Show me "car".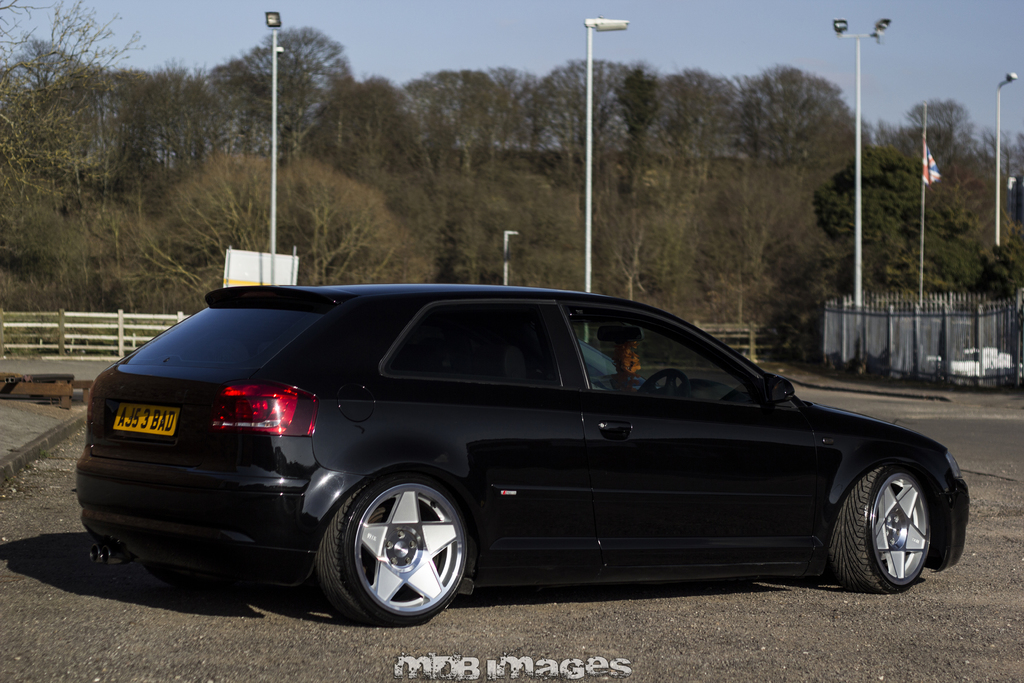
"car" is here: (74,284,972,630).
